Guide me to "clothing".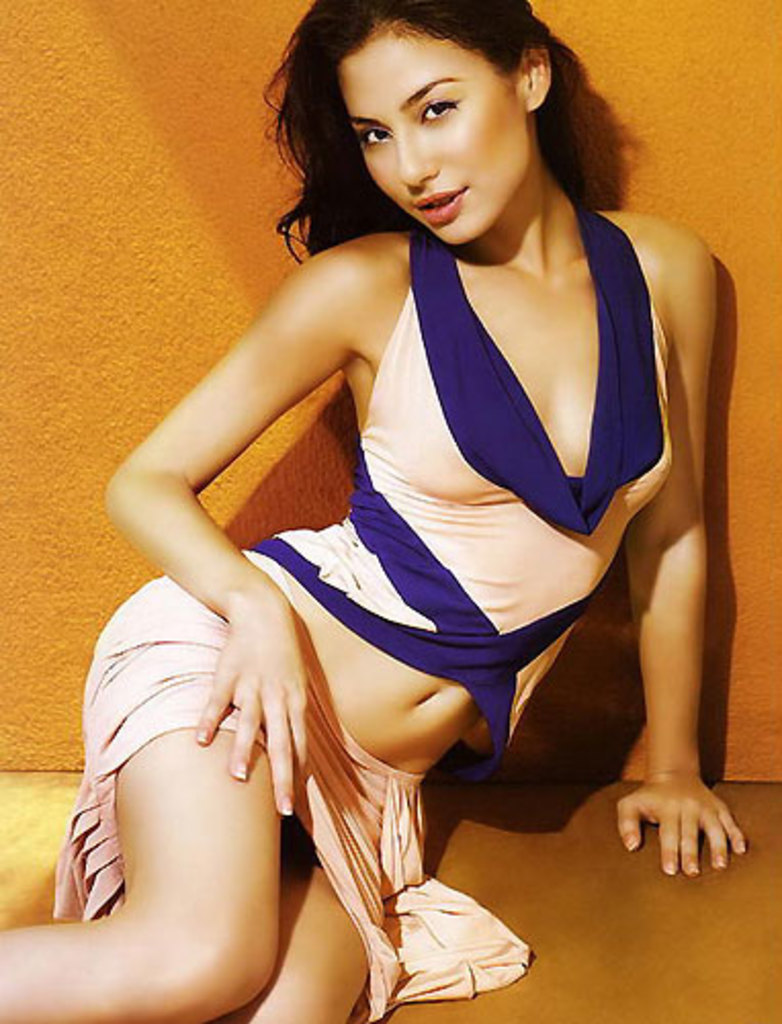
Guidance: bbox=[156, 262, 671, 915].
